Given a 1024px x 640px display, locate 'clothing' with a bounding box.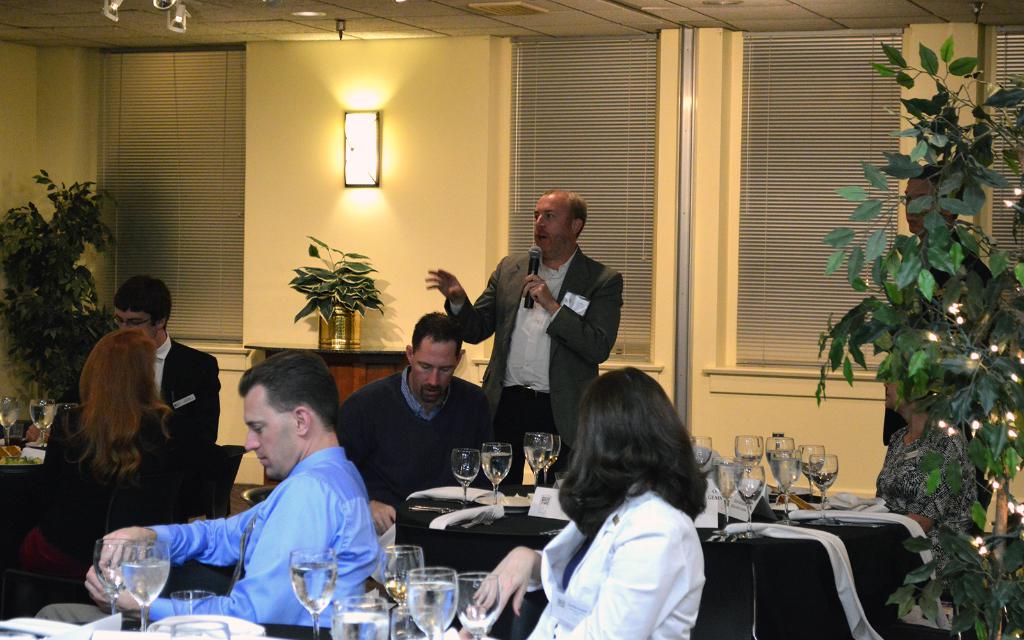
Located: <bbox>524, 481, 690, 639</bbox>.
